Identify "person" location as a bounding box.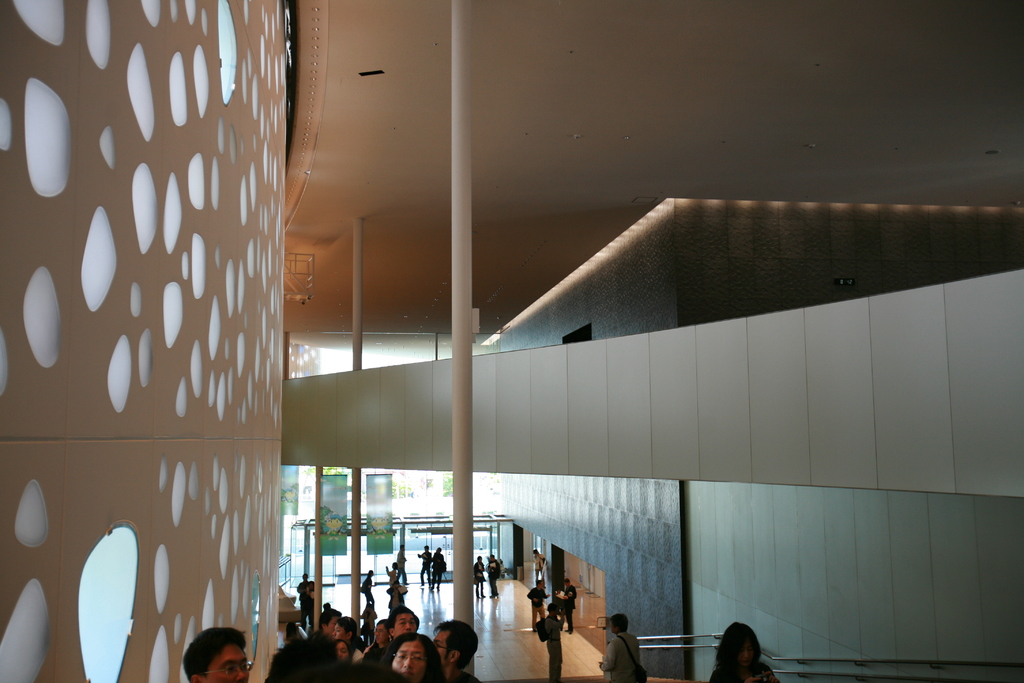
<bbox>181, 622, 253, 682</bbox>.
